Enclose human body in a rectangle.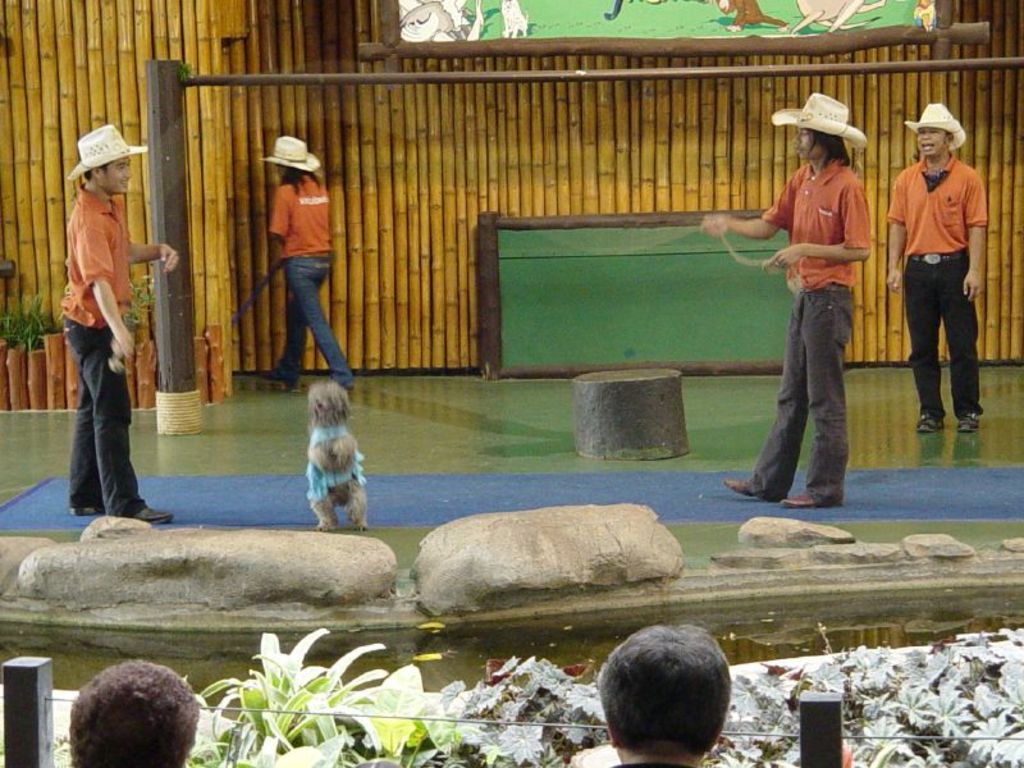
left=886, top=100, right=989, bottom=433.
